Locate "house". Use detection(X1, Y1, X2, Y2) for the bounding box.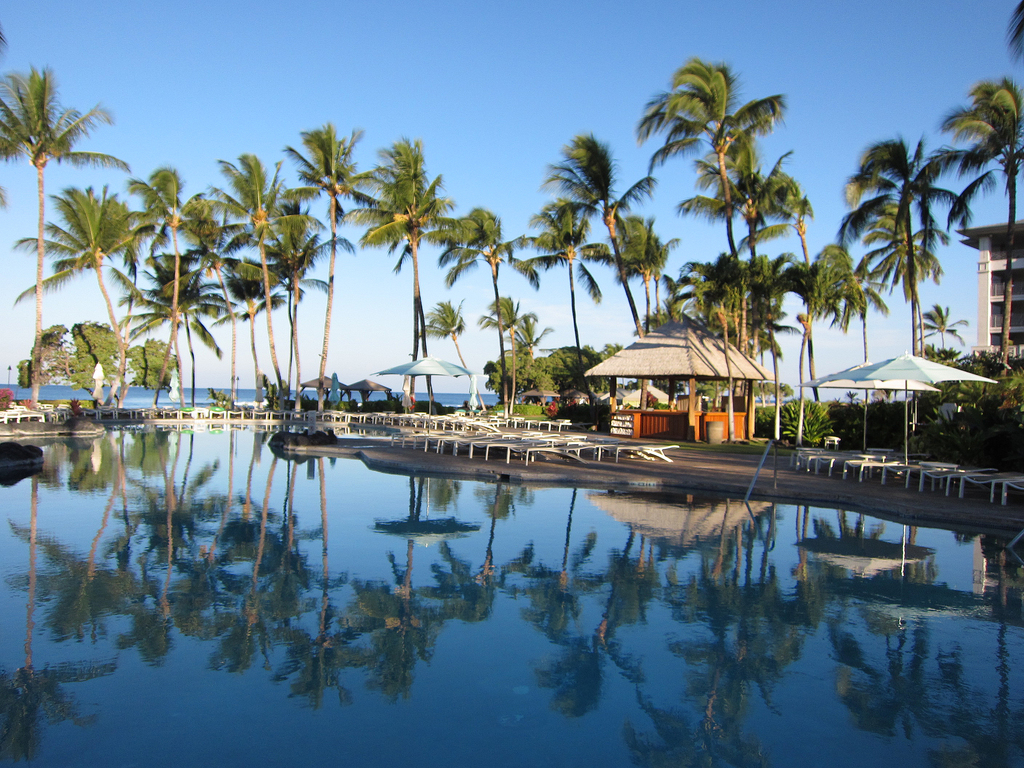
detection(542, 325, 760, 451).
